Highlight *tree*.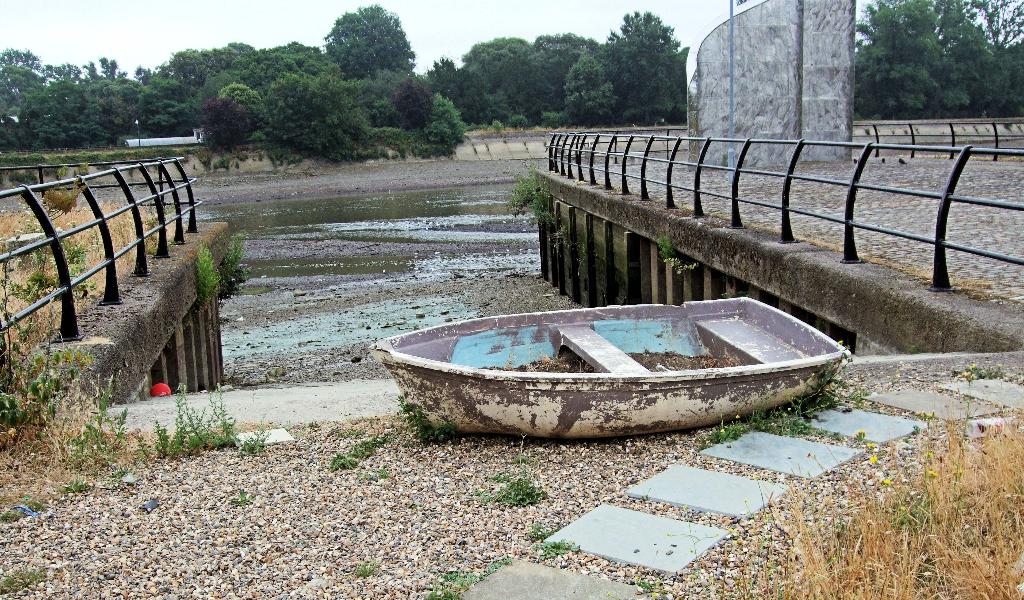
Highlighted region: 427,91,468,141.
